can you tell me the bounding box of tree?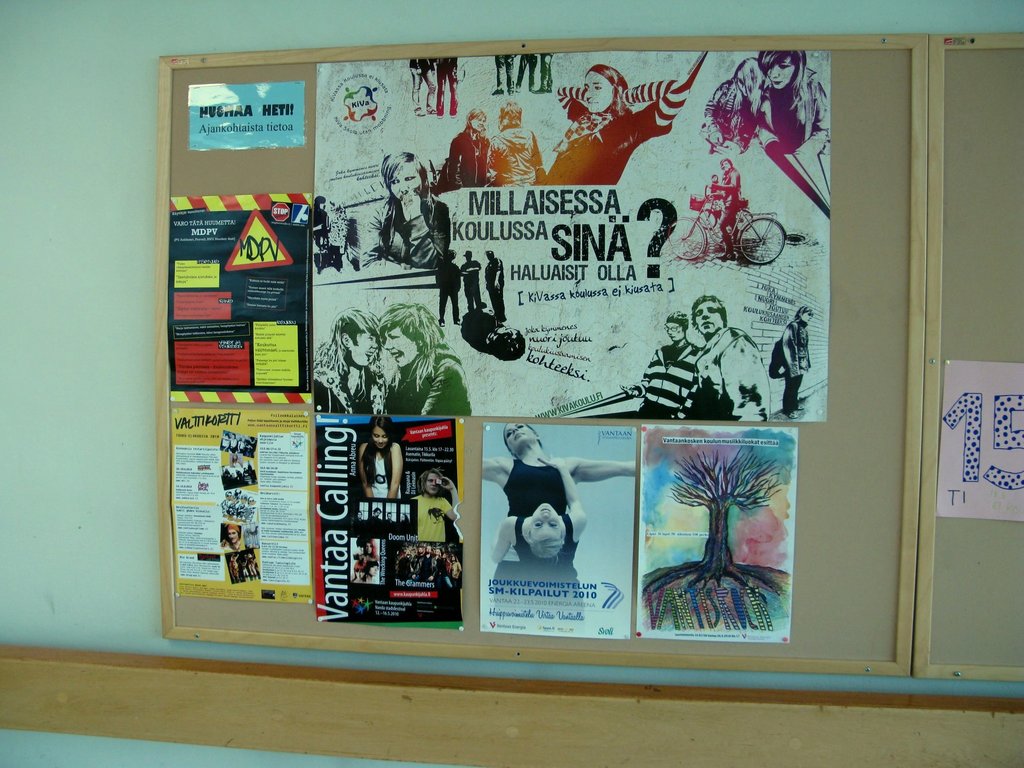
(644, 443, 786, 602).
